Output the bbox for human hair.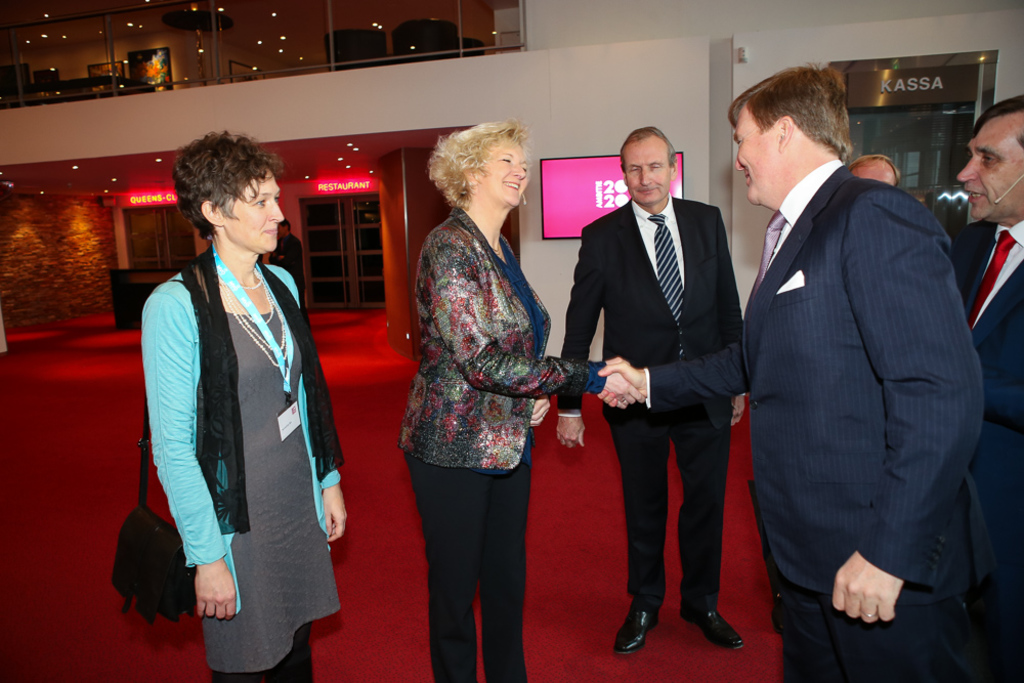
x1=970, y1=93, x2=1023, y2=146.
